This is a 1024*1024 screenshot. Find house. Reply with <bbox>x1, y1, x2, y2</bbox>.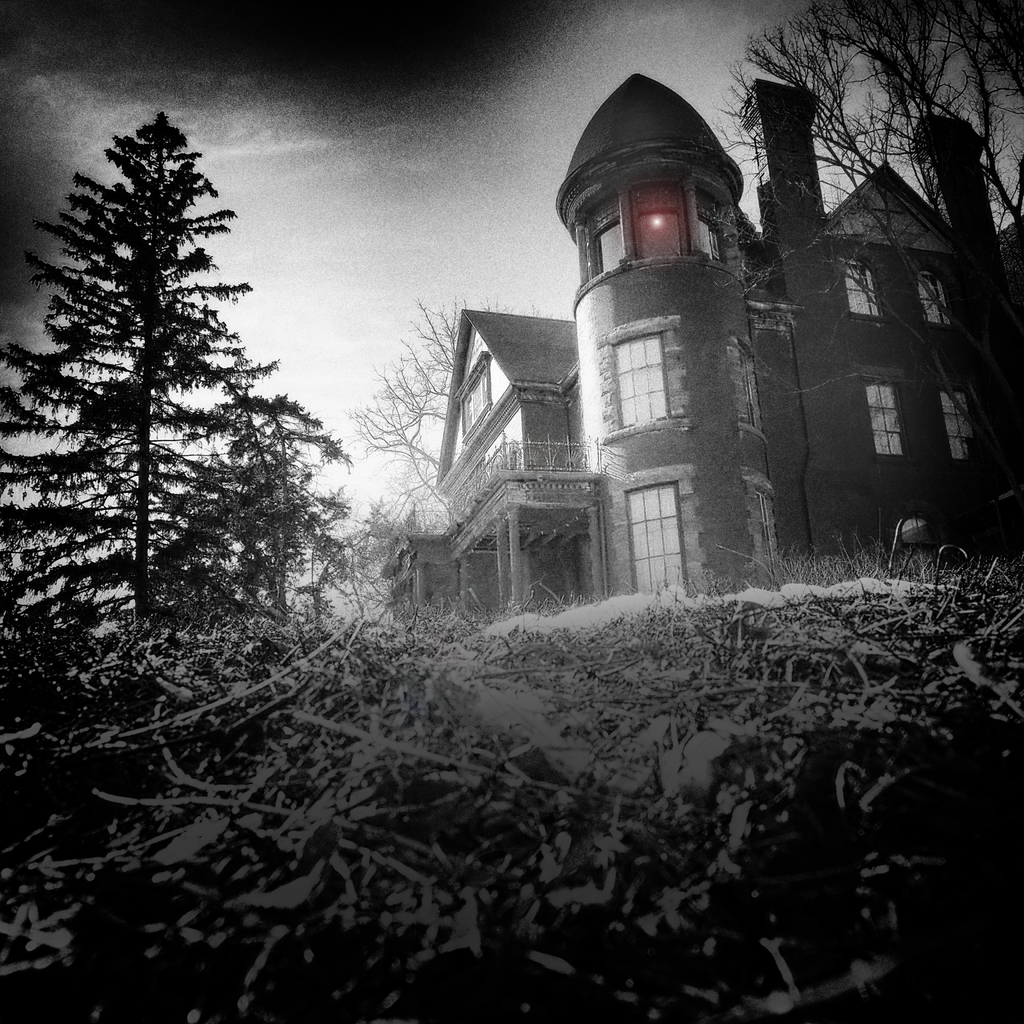
<bbox>379, 68, 1023, 632</bbox>.
